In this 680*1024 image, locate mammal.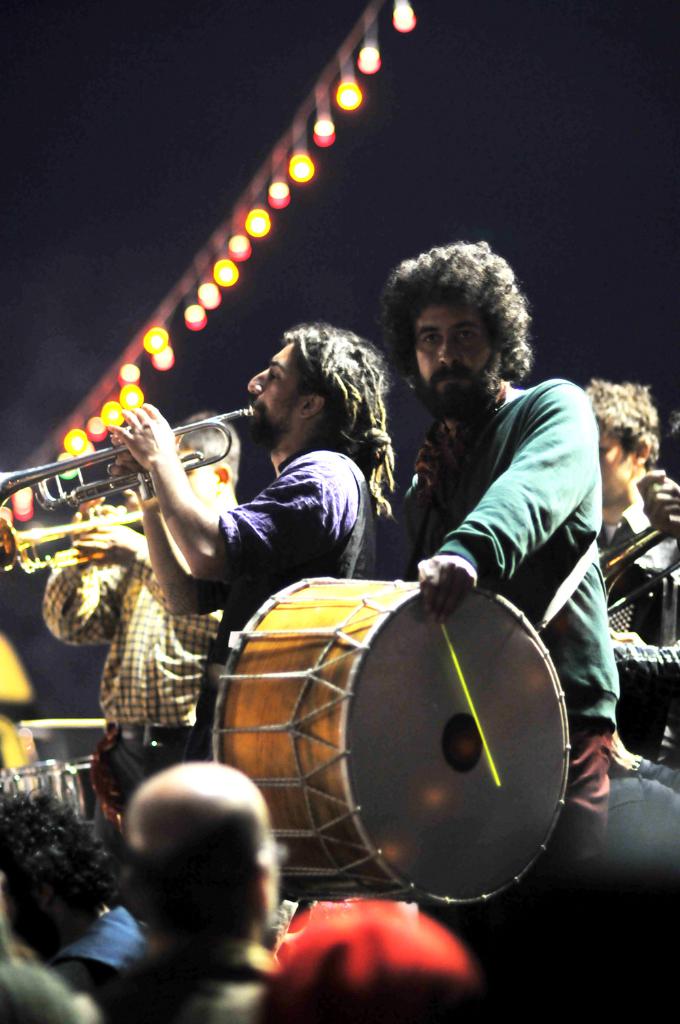
Bounding box: box(80, 753, 321, 1006).
